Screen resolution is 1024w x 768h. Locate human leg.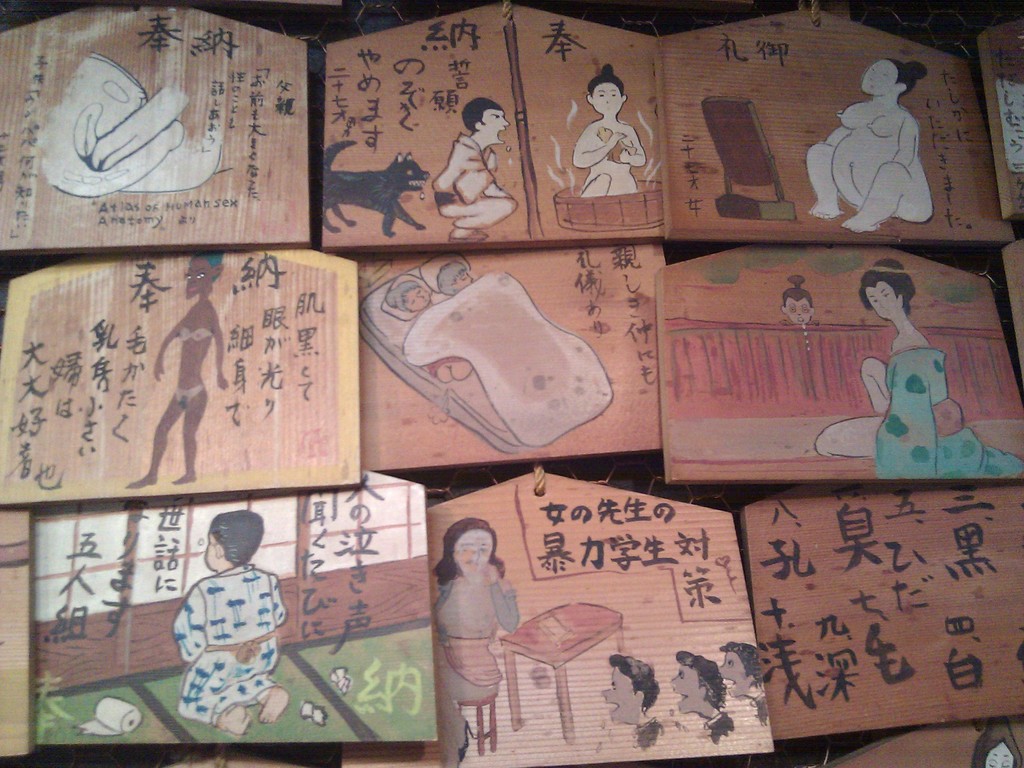
locate(849, 155, 927, 233).
